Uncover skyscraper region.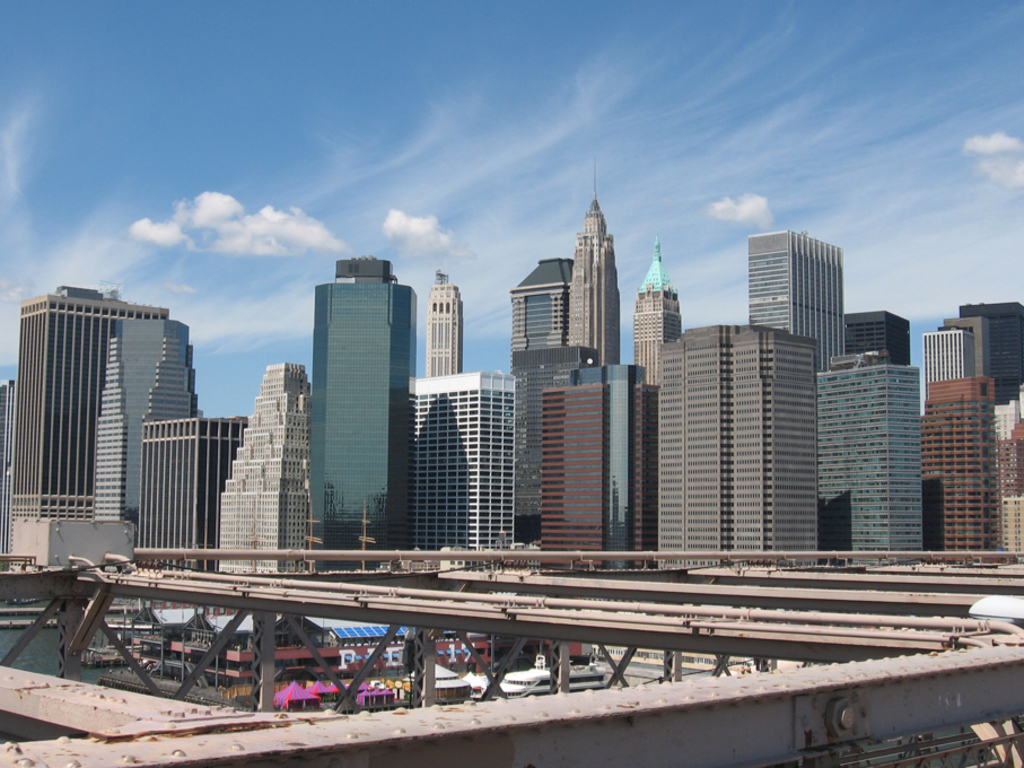
Uncovered: [924, 376, 998, 568].
